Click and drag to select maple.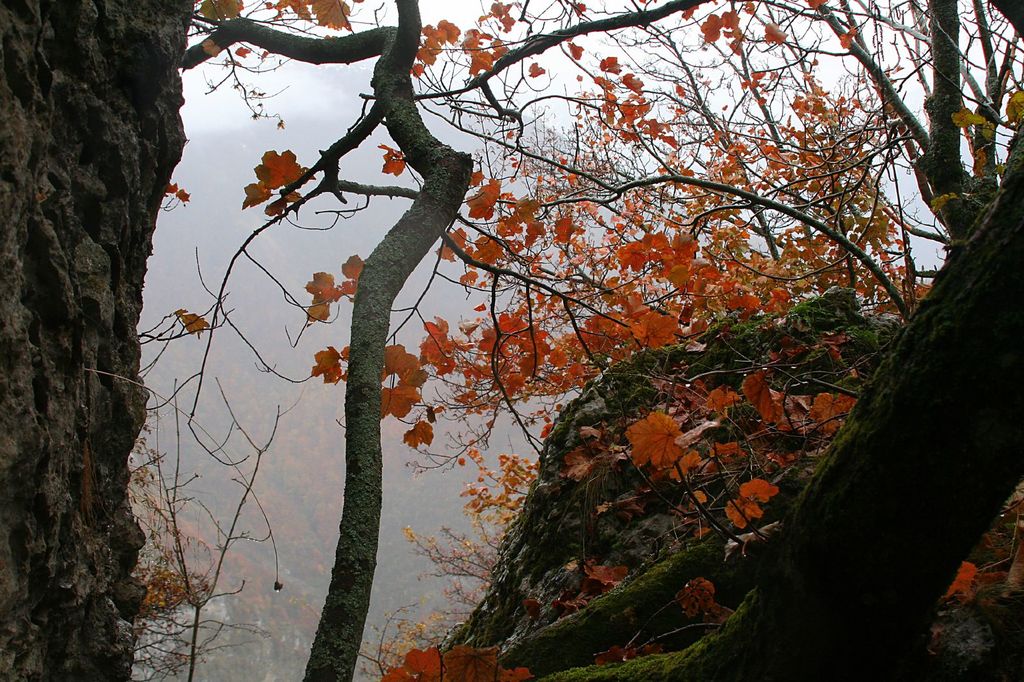
Selection: bbox=[183, 0, 733, 681].
